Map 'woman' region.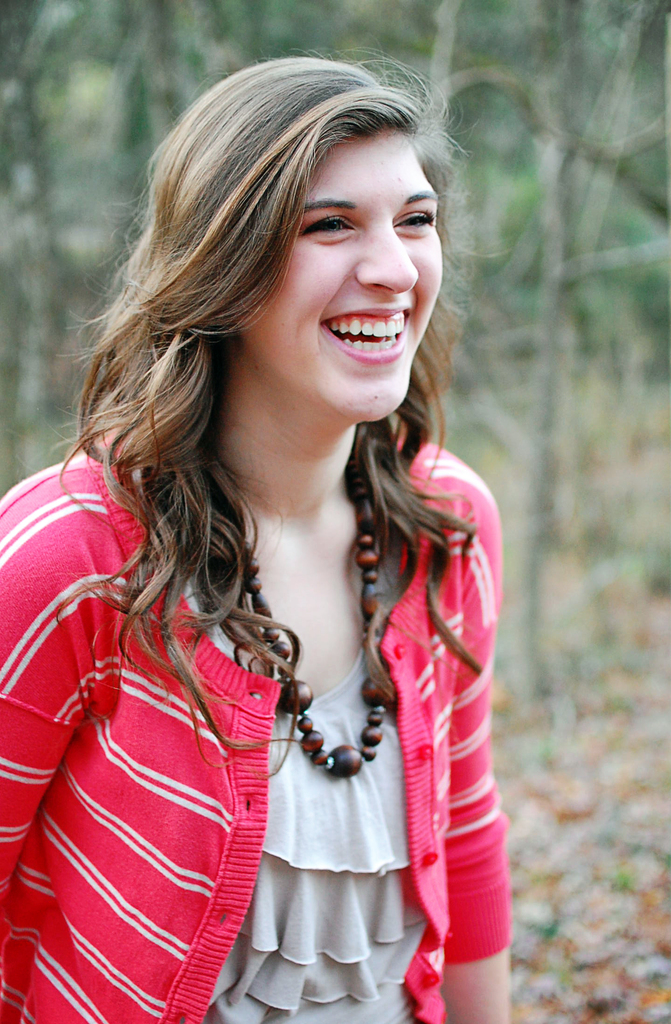
Mapped to left=0, top=71, right=559, bottom=980.
